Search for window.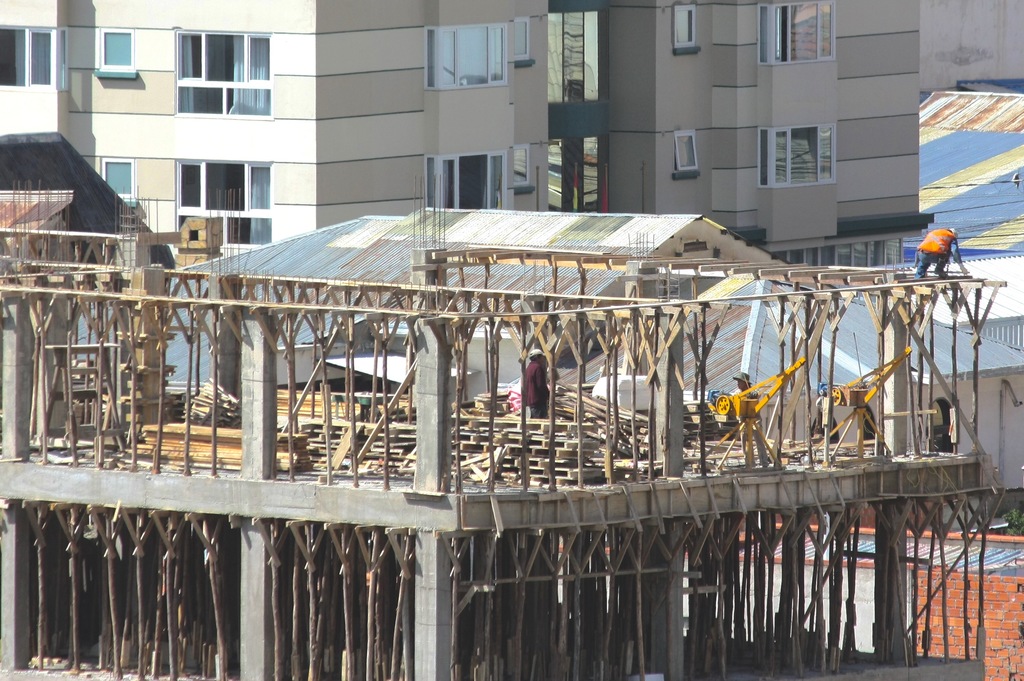
Found at box=[97, 25, 138, 71].
